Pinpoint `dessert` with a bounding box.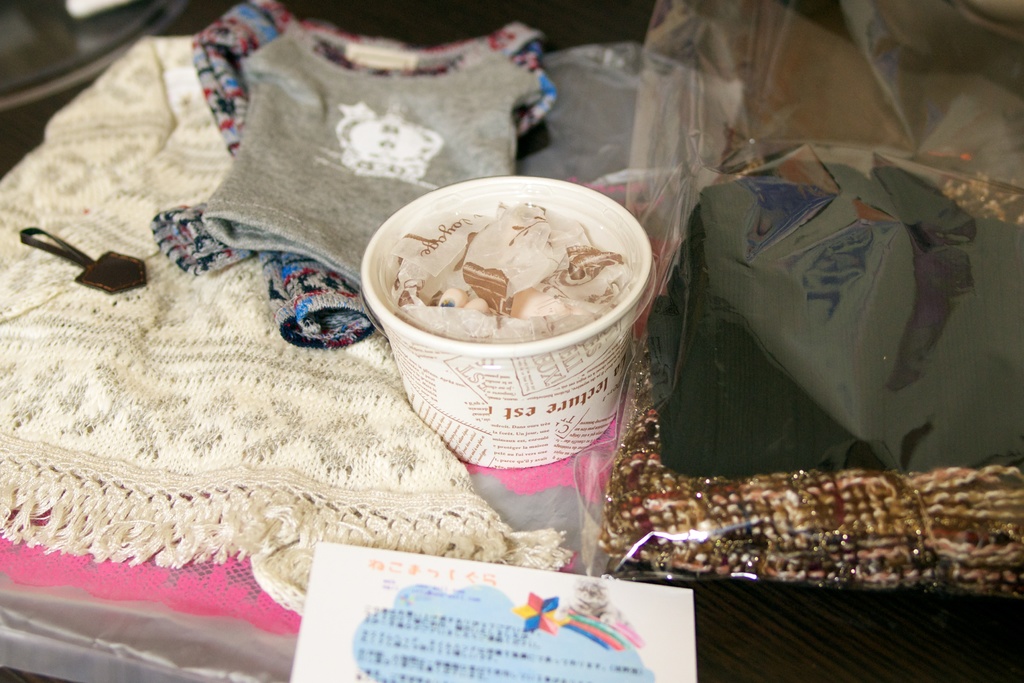
box(380, 205, 637, 343).
